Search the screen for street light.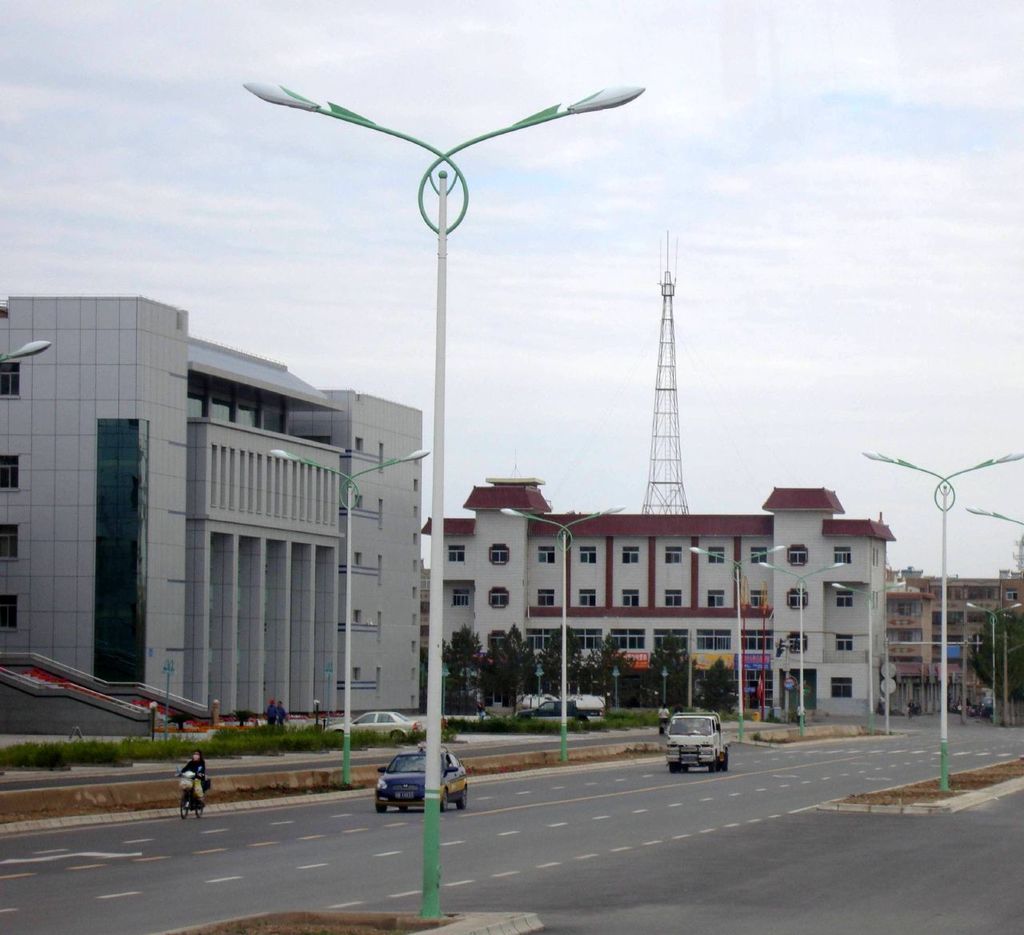
Found at Rect(969, 505, 1023, 536).
